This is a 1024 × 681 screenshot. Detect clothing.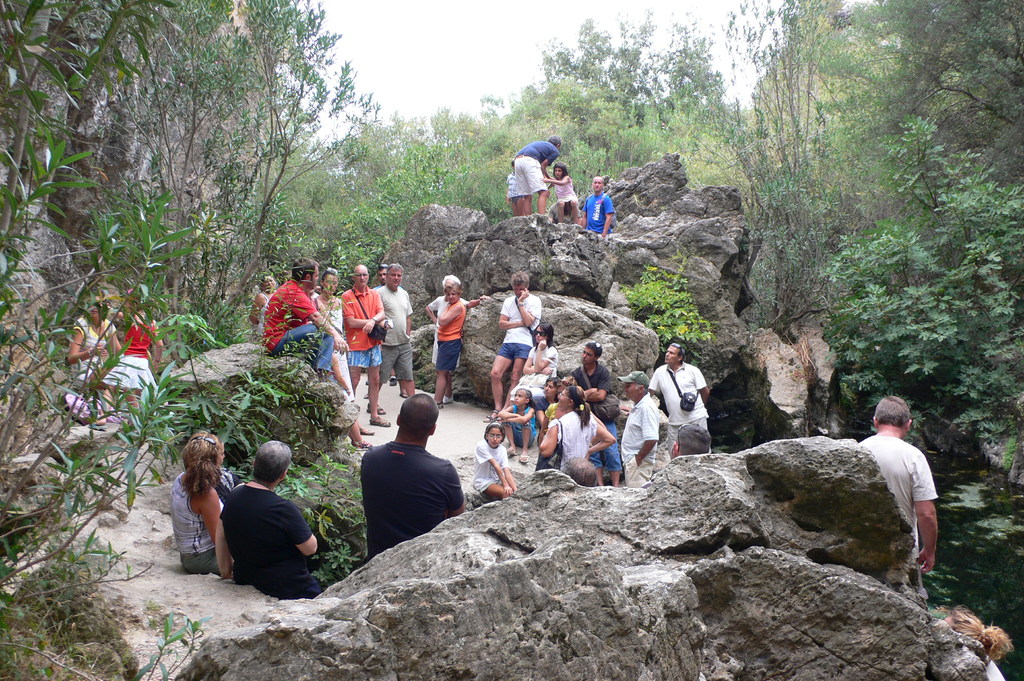
474:437:510:496.
